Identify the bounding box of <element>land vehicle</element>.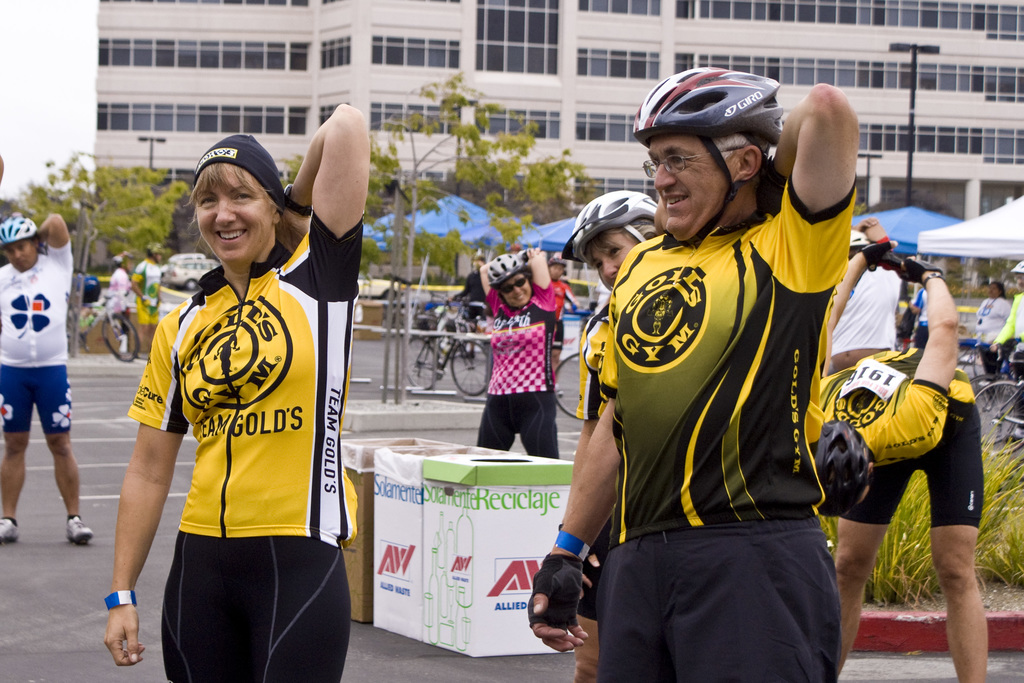
405, 299, 491, 395.
